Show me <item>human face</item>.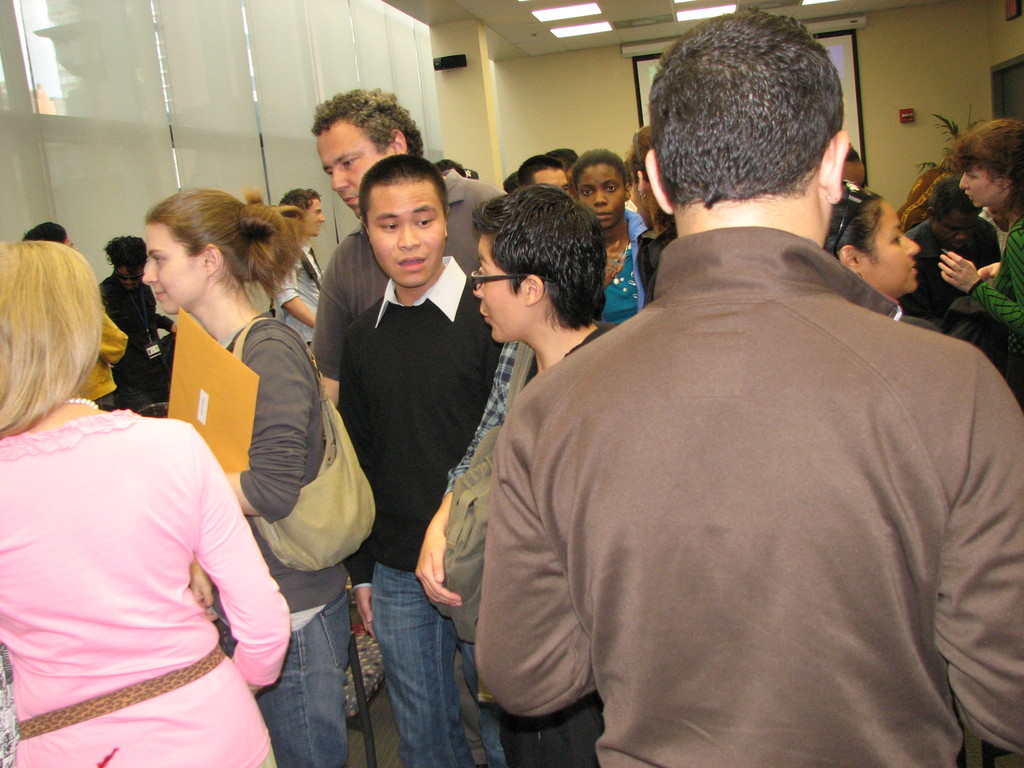
<item>human face</item> is here: 474/237/524/346.
